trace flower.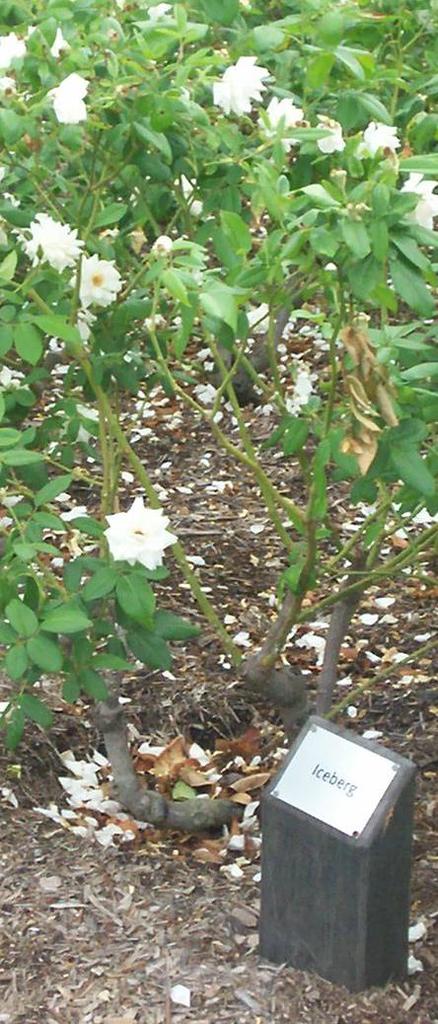
Traced to (91,489,176,560).
